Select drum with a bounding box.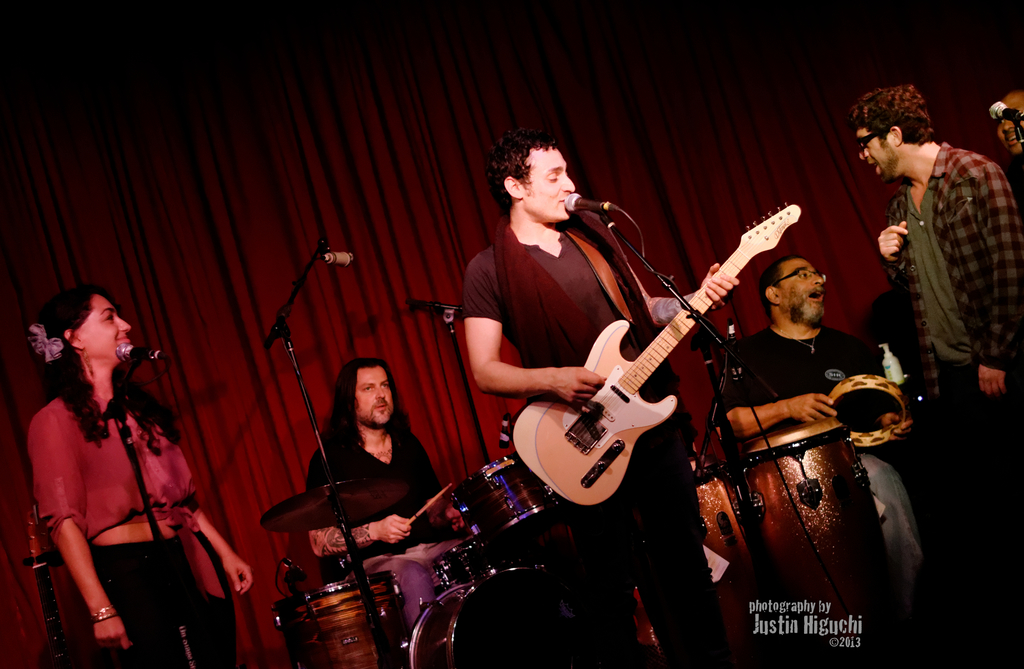
(425, 530, 494, 595).
